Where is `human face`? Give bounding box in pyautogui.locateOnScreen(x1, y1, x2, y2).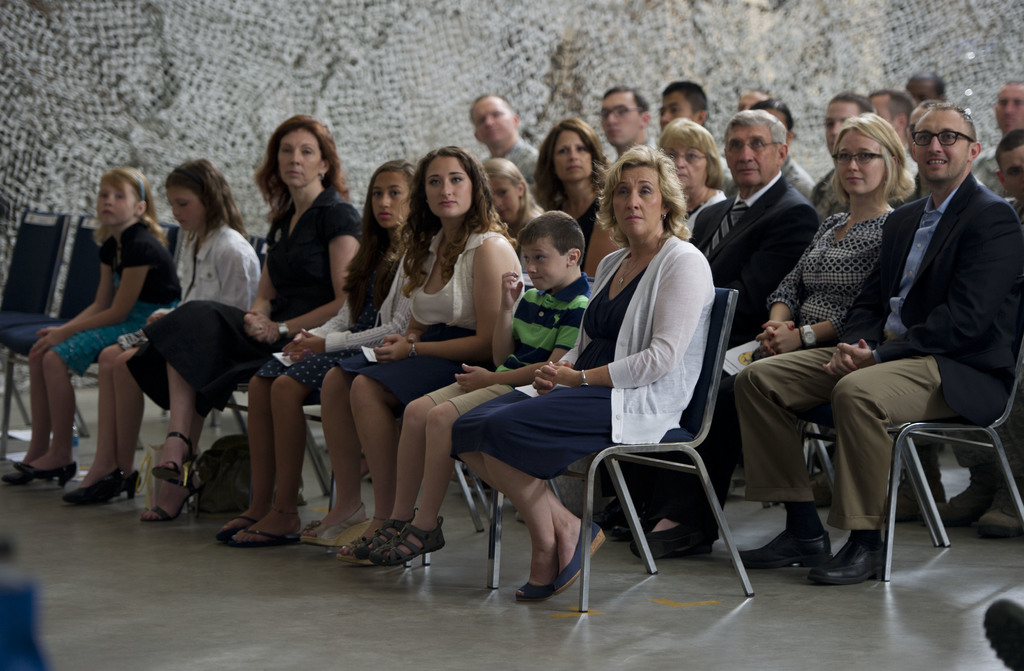
pyautogui.locateOnScreen(172, 182, 207, 232).
